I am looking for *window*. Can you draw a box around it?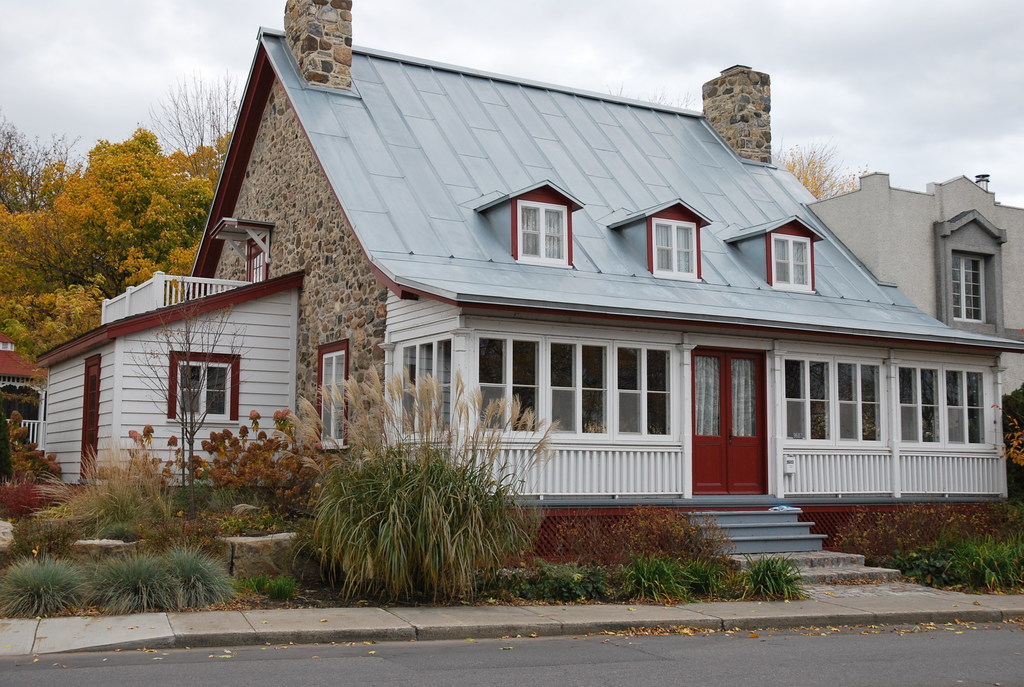
Sure, the bounding box is x1=161 y1=352 x2=234 y2=433.
